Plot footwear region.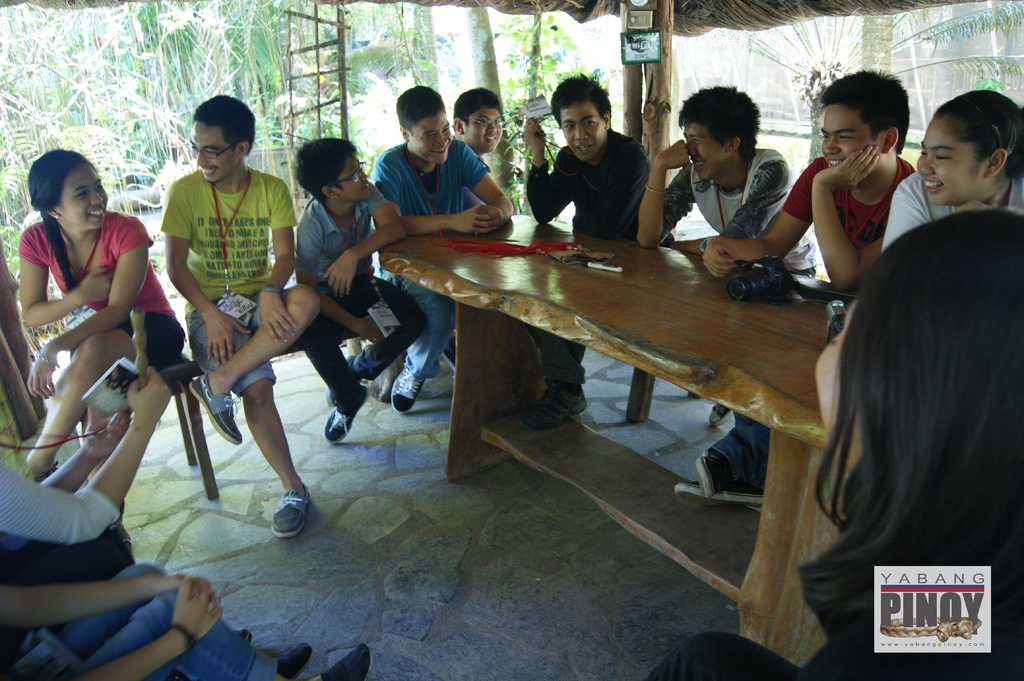
Plotted at 22:463:58:485.
